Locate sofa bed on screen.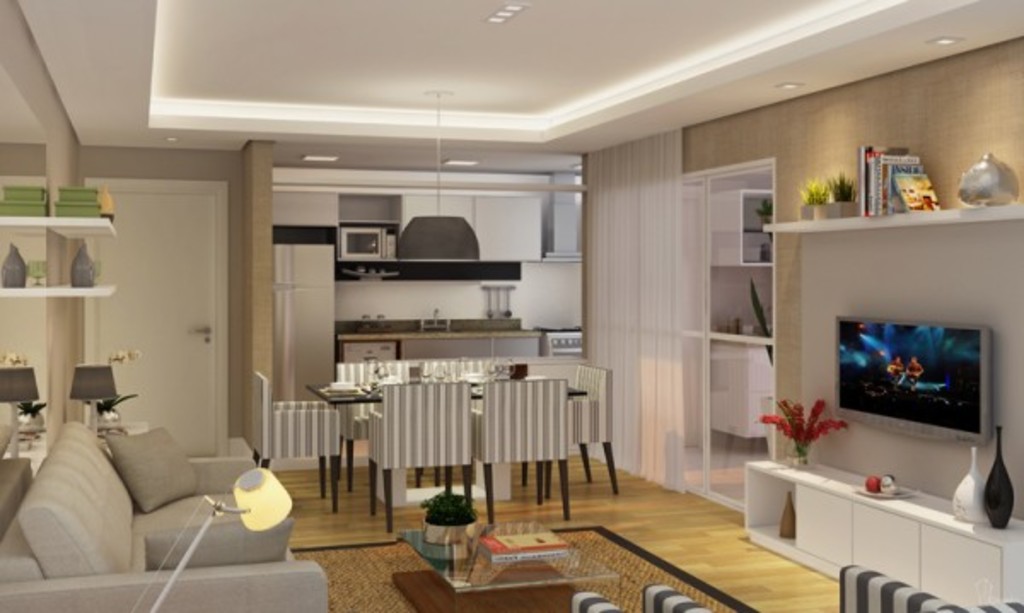
On screen at BBox(0, 418, 331, 611).
